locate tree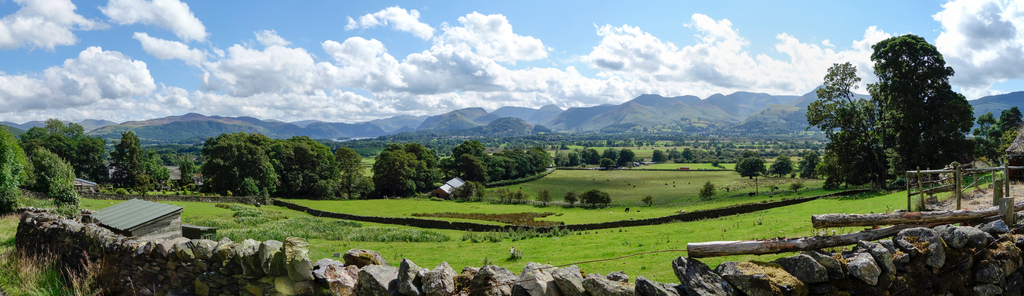
bbox=[990, 110, 1021, 167]
